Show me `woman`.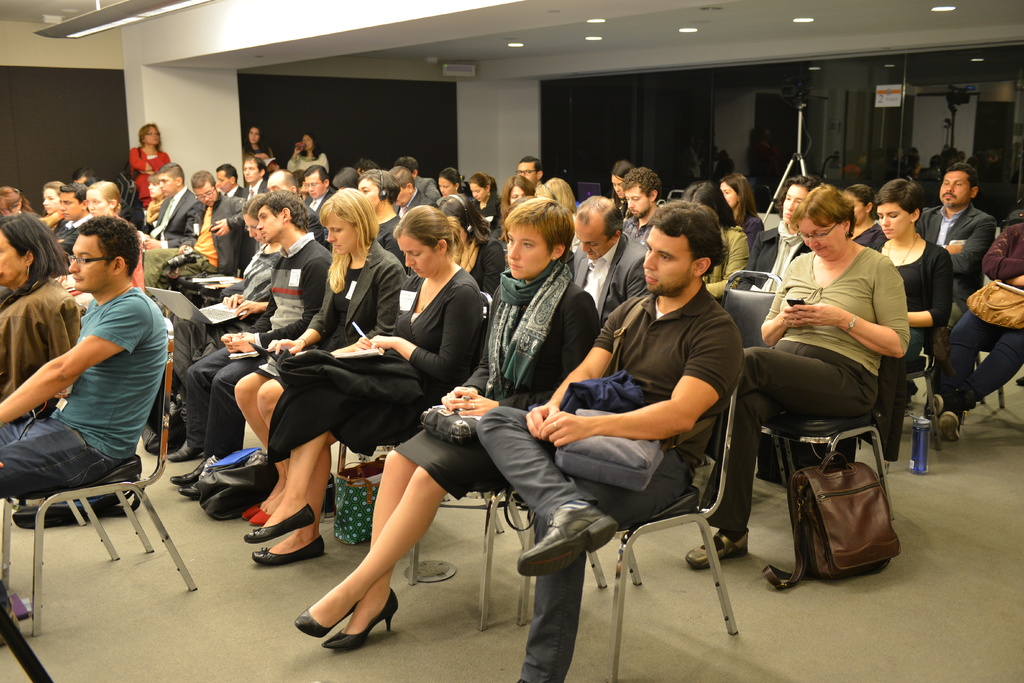
`woman` is here: bbox(609, 158, 633, 218).
